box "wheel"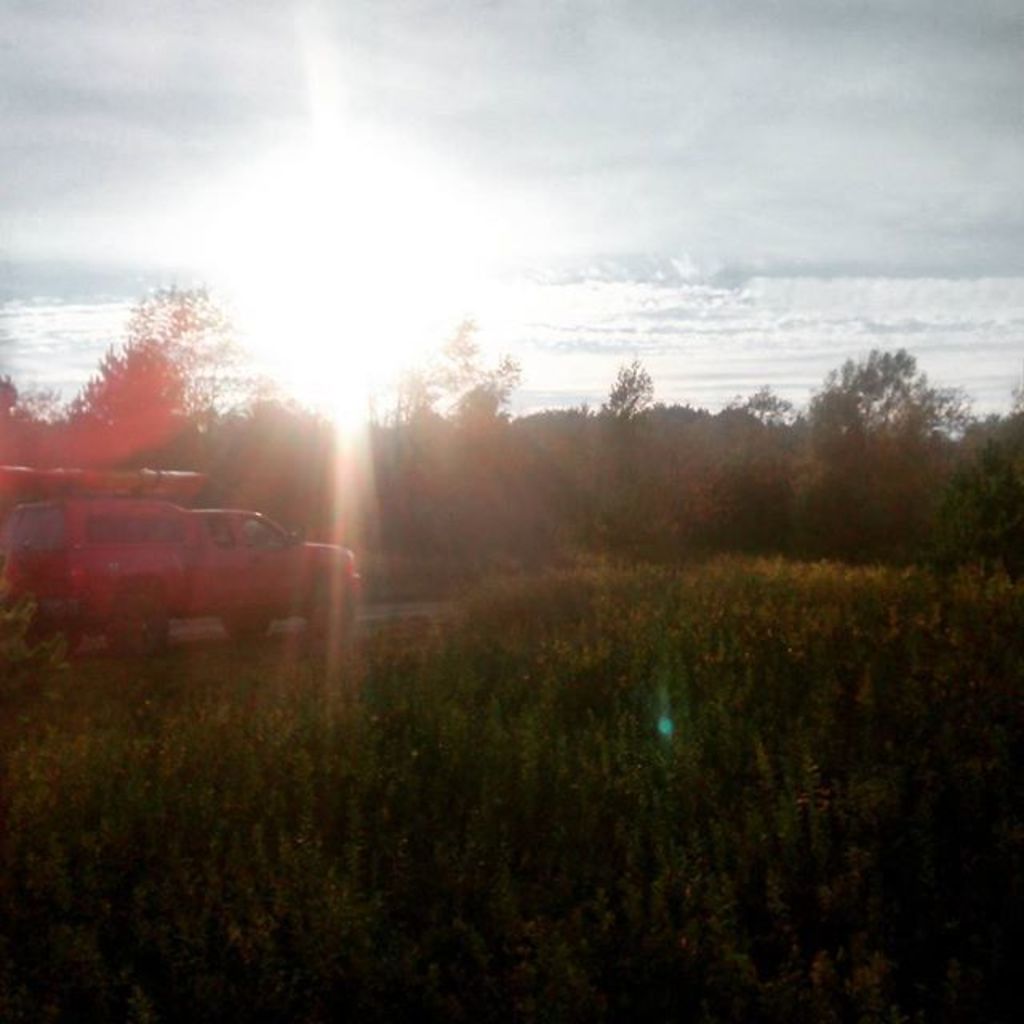
112 586 170 661
